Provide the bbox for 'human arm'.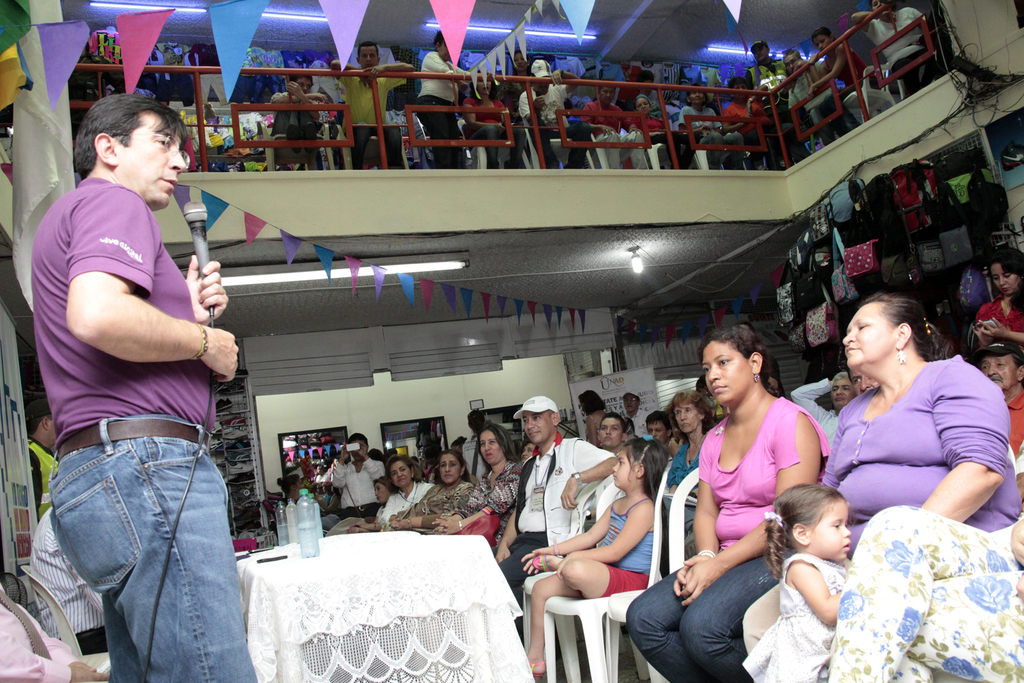
bbox(460, 92, 508, 128).
